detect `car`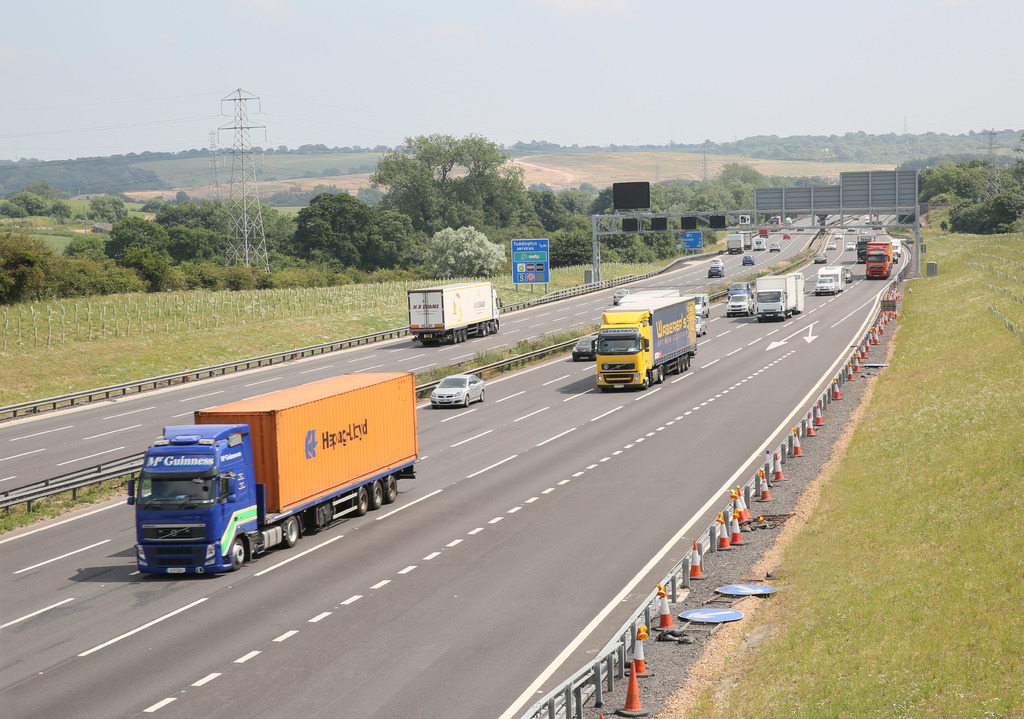
Rect(570, 337, 602, 357)
